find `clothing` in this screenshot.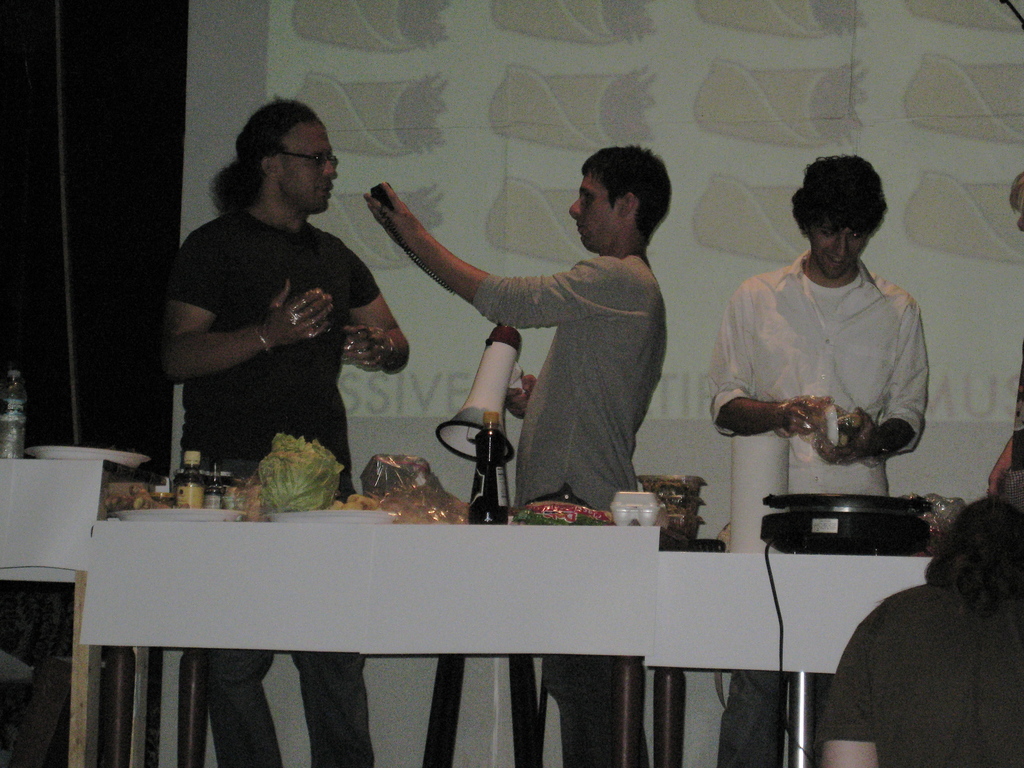
The bounding box for `clothing` is bbox(715, 669, 790, 767).
